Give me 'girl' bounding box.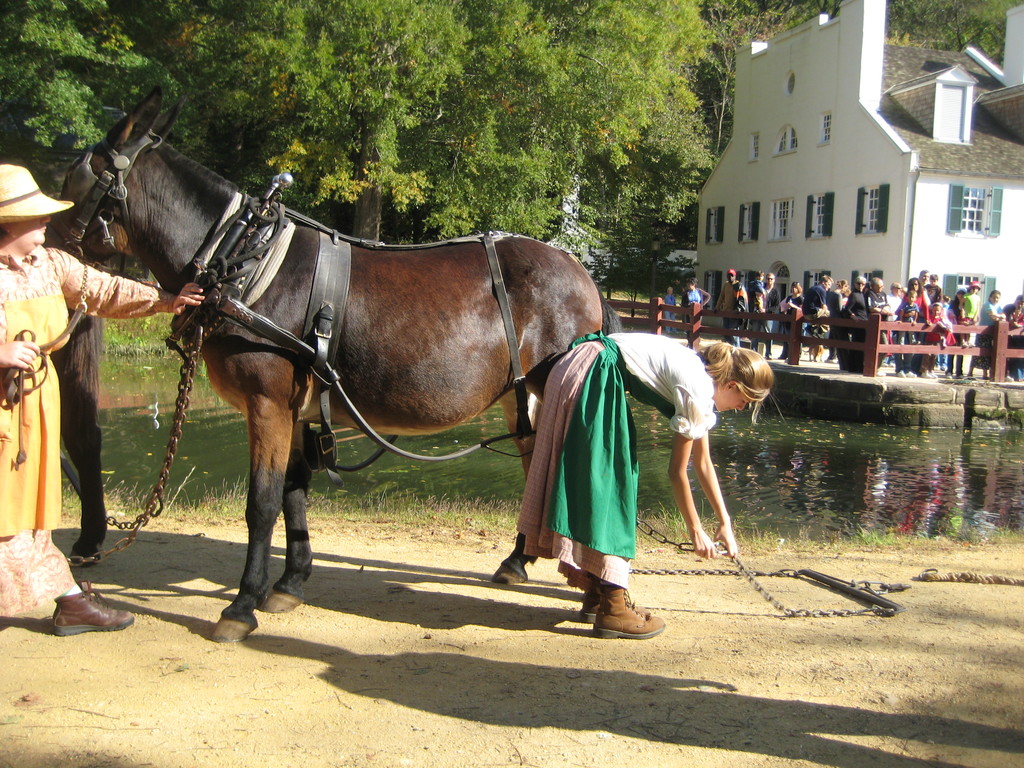
detection(963, 281, 977, 321).
